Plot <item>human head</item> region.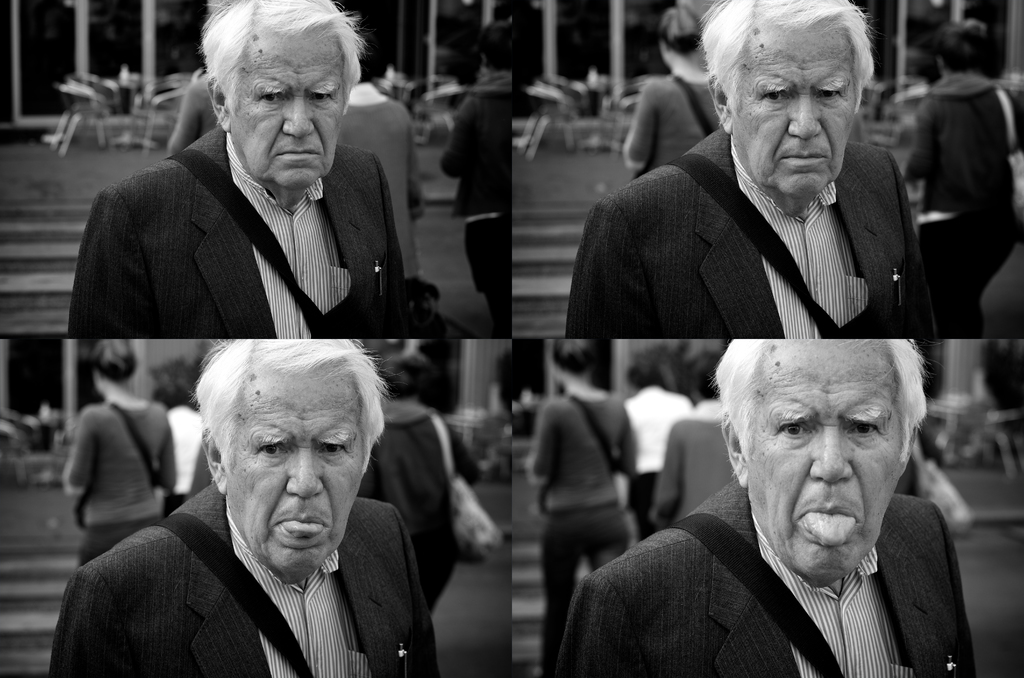
Plotted at <box>92,335,136,393</box>.
